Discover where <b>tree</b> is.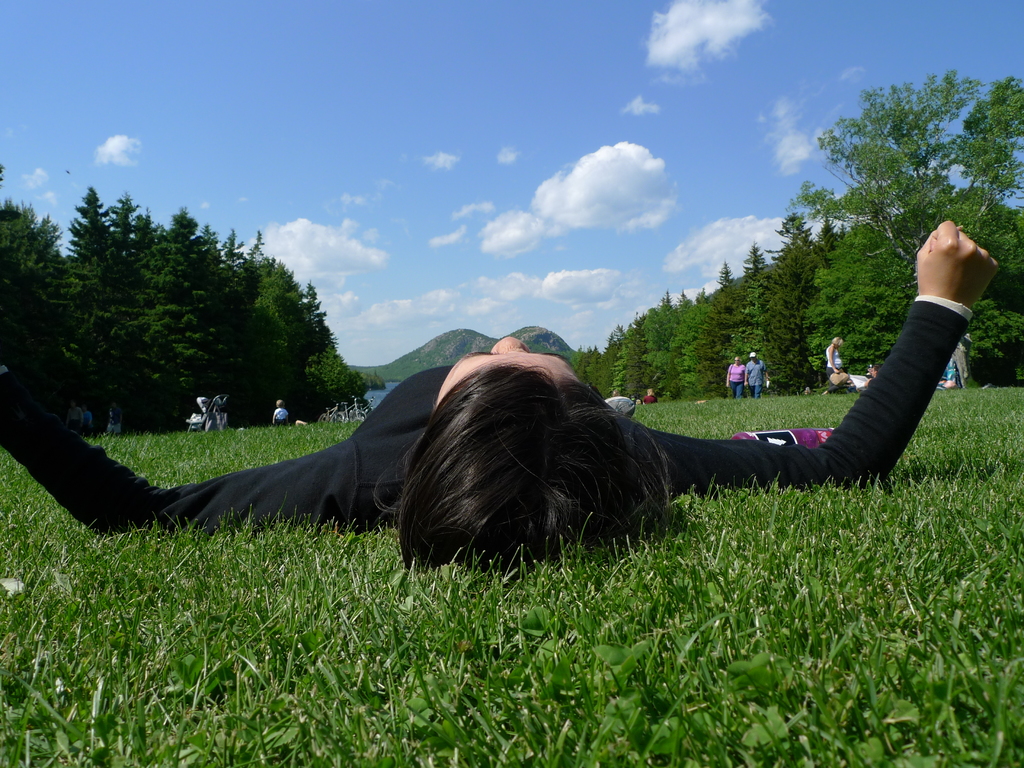
Discovered at bbox=(297, 315, 369, 412).
